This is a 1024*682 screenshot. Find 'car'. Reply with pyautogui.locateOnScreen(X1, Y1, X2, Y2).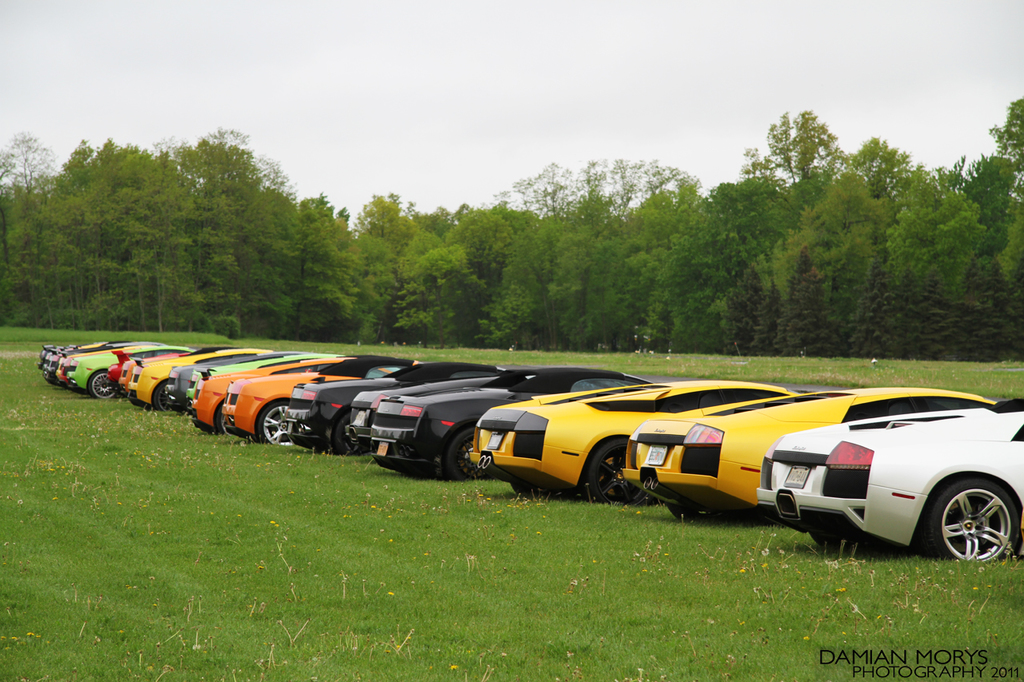
pyautogui.locateOnScreen(206, 349, 405, 452).
